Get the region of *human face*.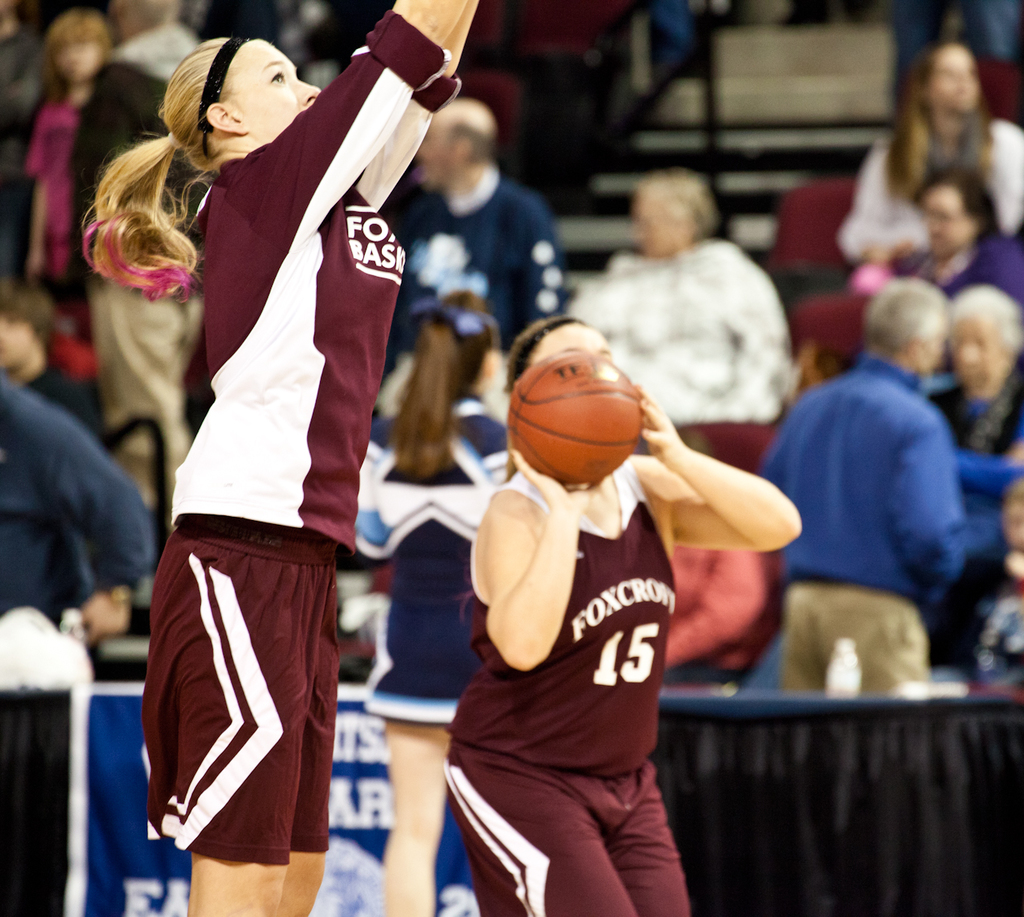
rect(962, 330, 1004, 387).
